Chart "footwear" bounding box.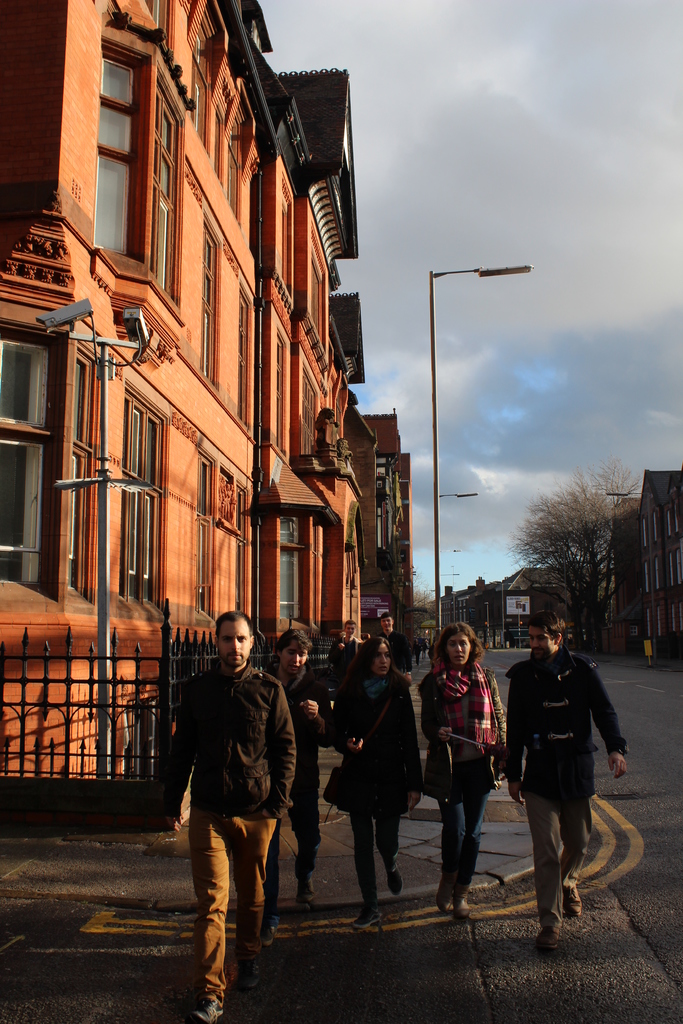
Charted: 442:904:477:927.
